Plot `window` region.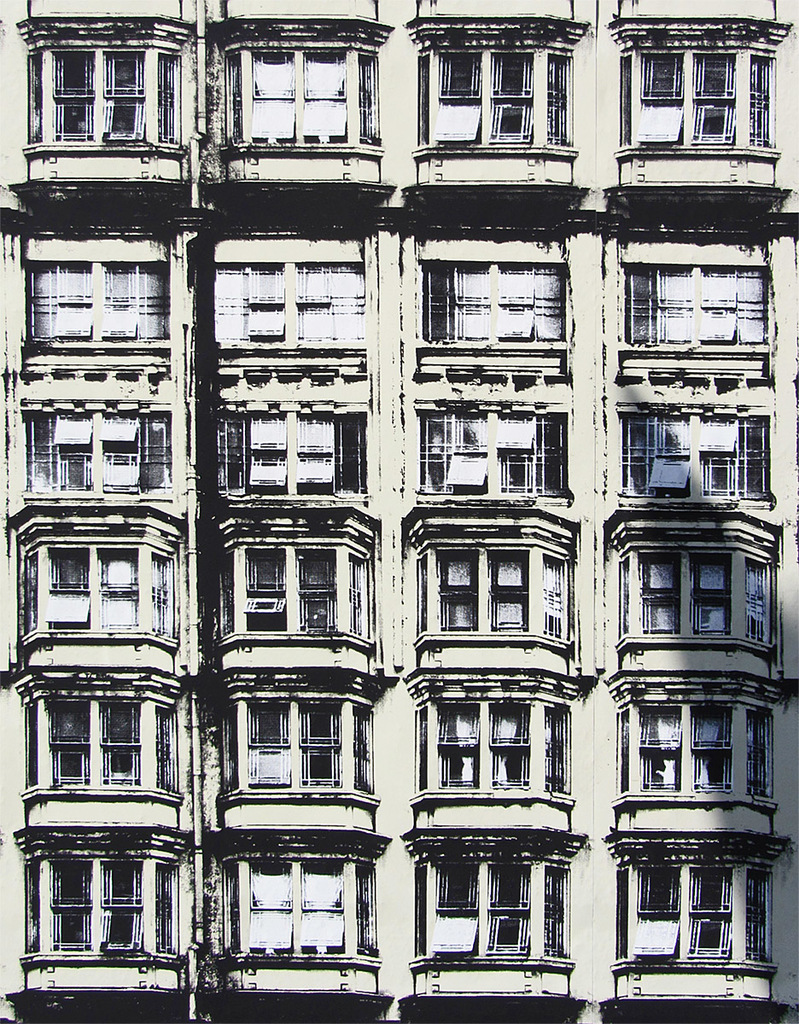
Plotted at 410/832/570/964.
